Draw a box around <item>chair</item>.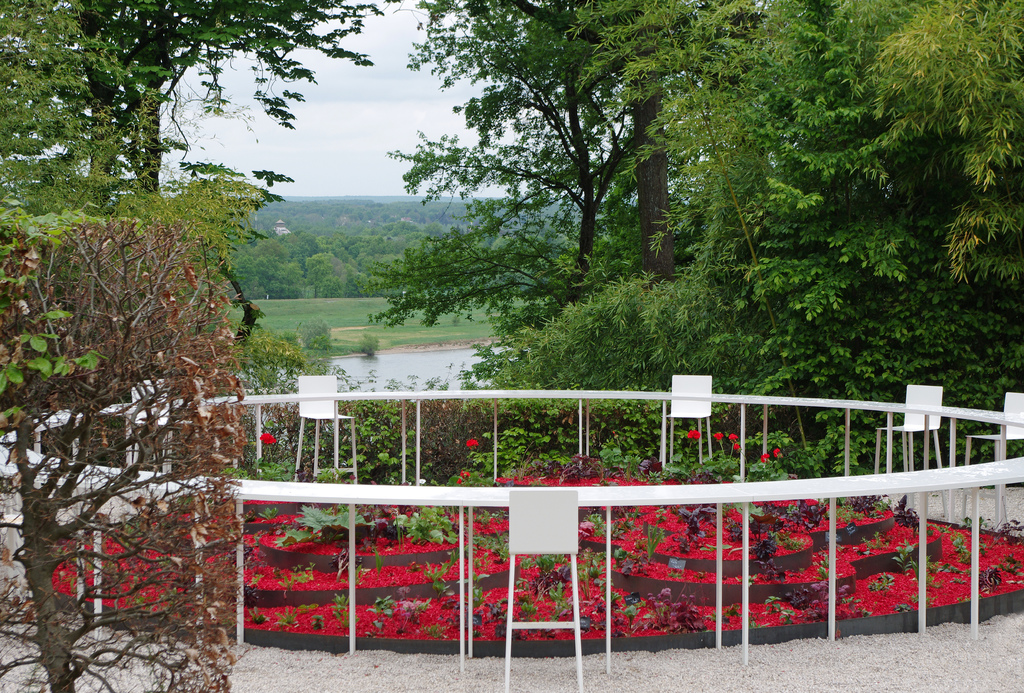
box(868, 377, 947, 511).
